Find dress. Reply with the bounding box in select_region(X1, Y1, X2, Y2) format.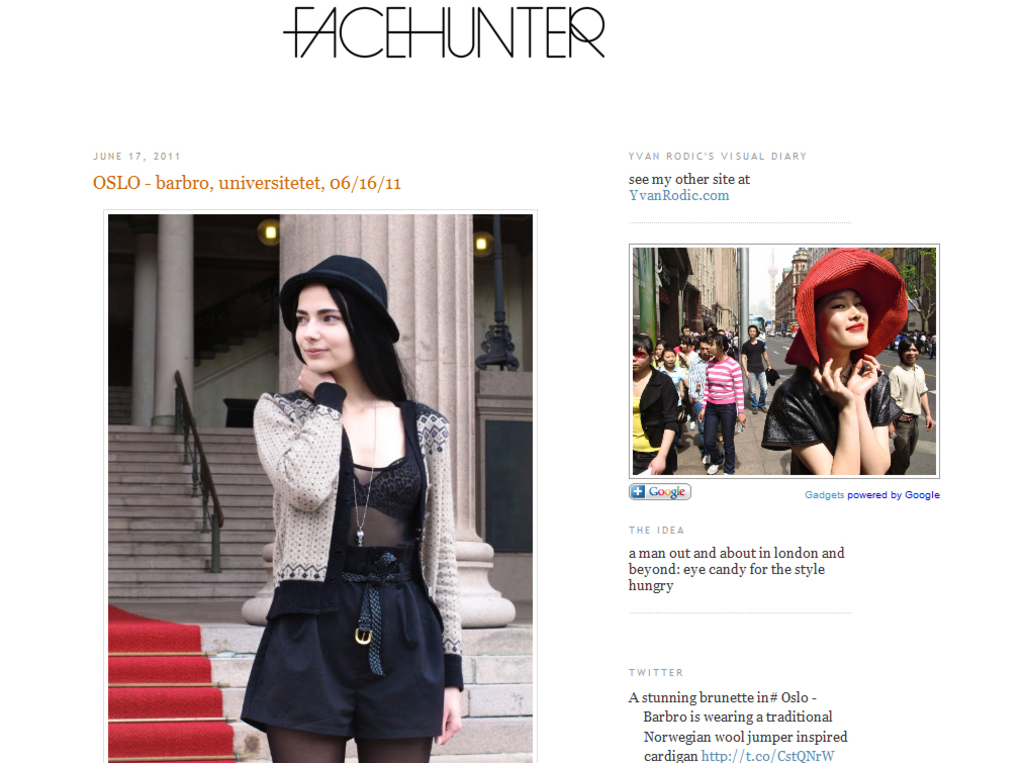
select_region(244, 408, 452, 743).
